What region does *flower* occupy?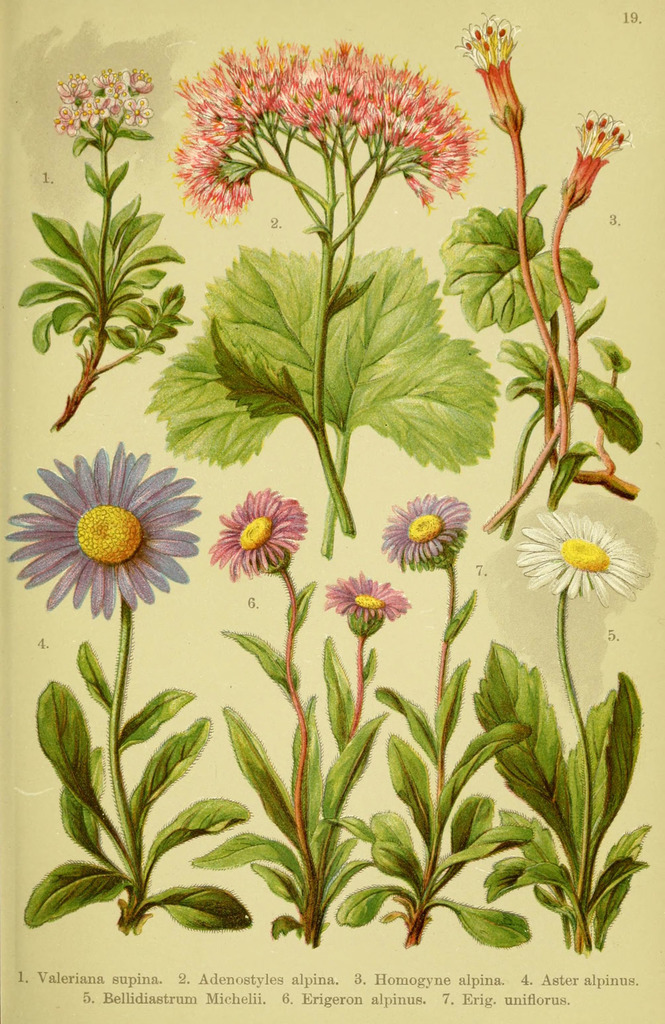
<bbox>206, 483, 316, 581</bbox>.
